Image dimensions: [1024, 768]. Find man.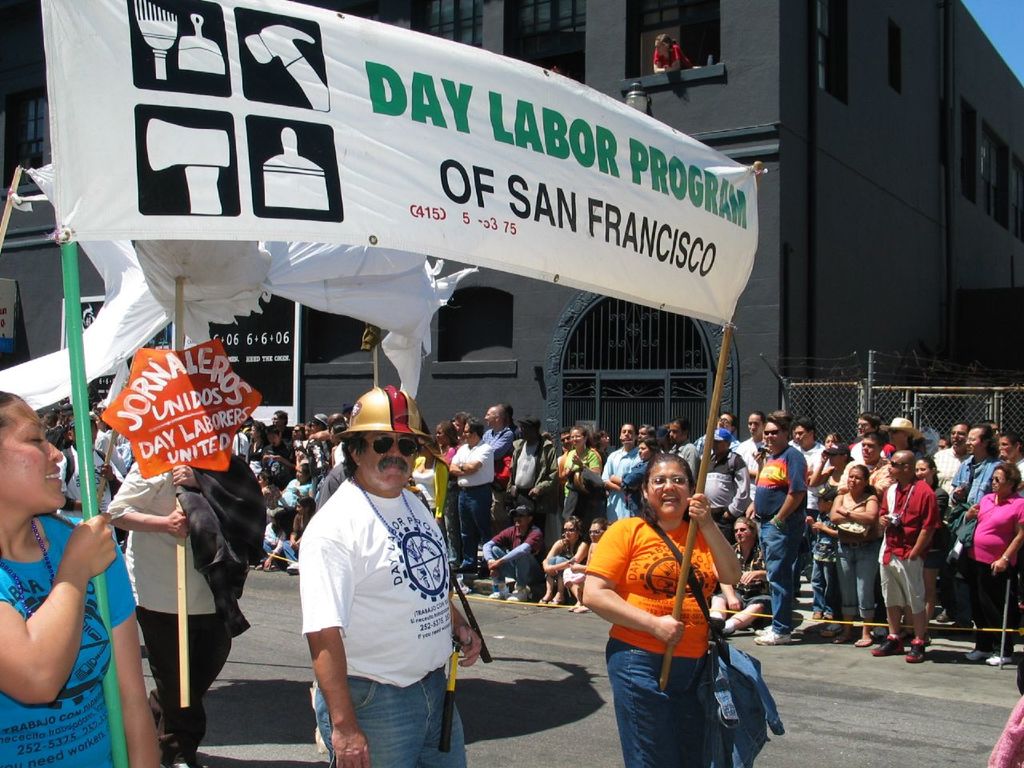
region(57, 418, 120, 549).
